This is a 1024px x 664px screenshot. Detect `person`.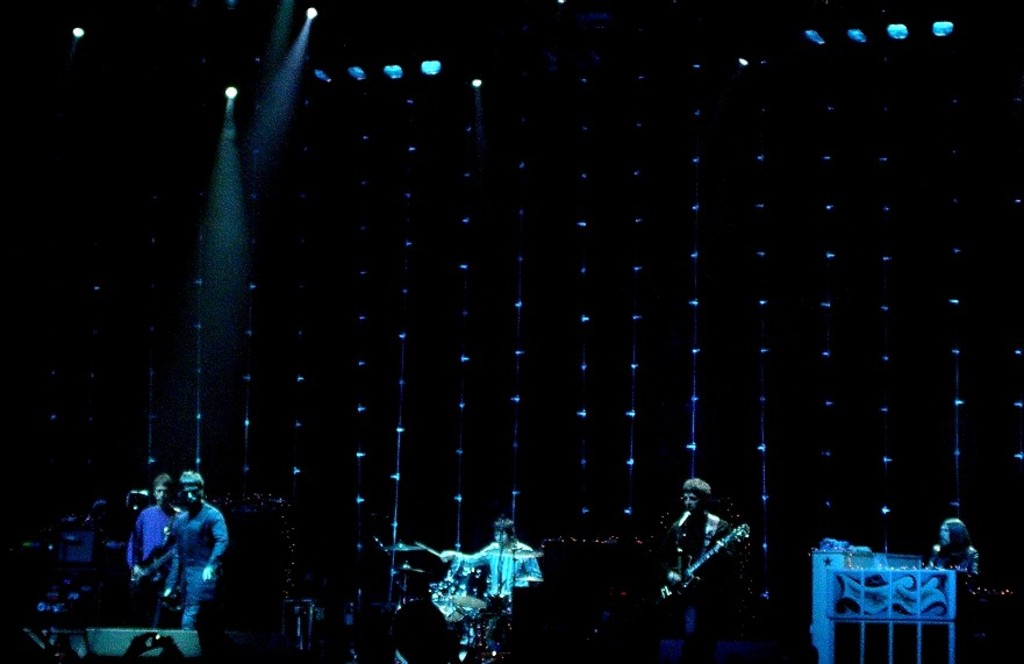
BBox(442, 519, 543, 595).
